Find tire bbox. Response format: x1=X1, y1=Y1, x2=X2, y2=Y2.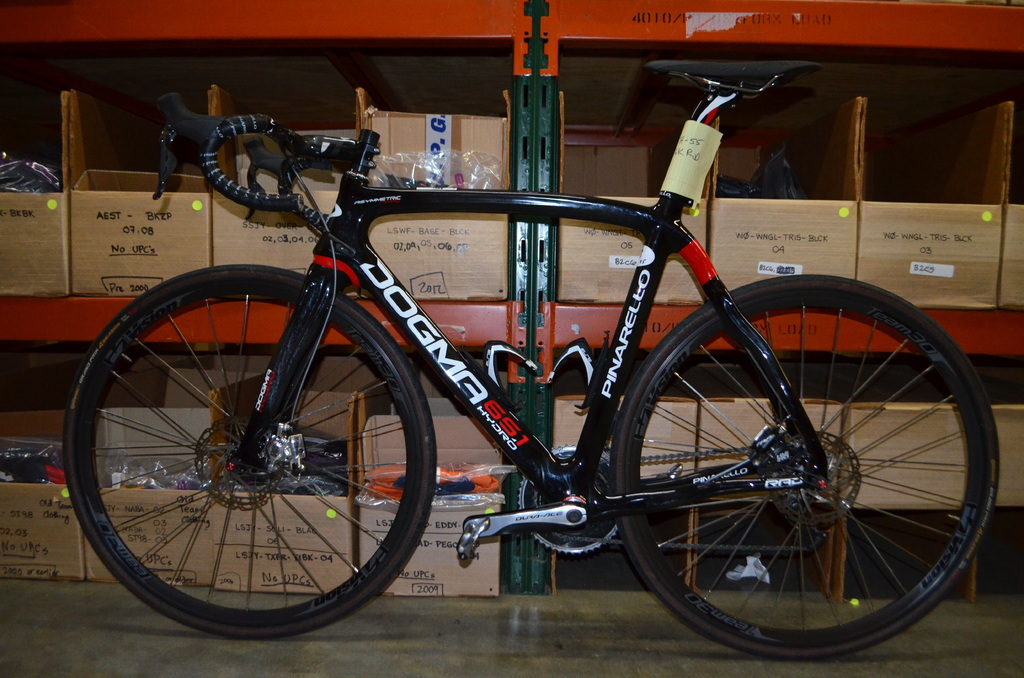
x1=609, y1=277, x2=998, y2=659.
